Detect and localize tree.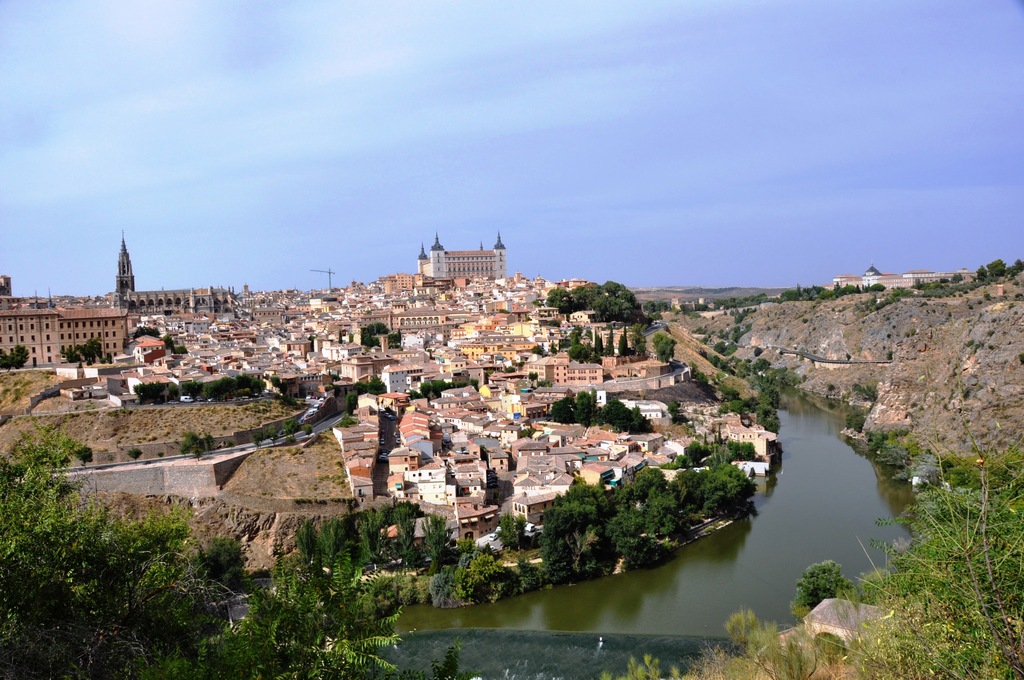
Localized at bbox=[447, 540, 529, 608].
